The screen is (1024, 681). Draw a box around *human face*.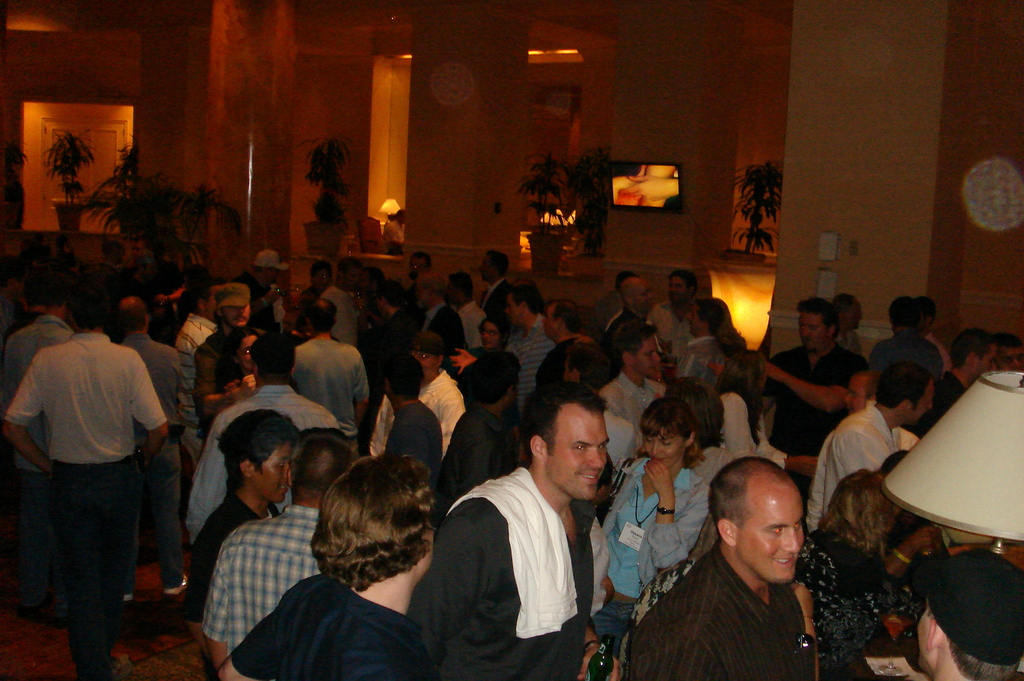
x1=664, y1=275, x2=690, y2=307.
